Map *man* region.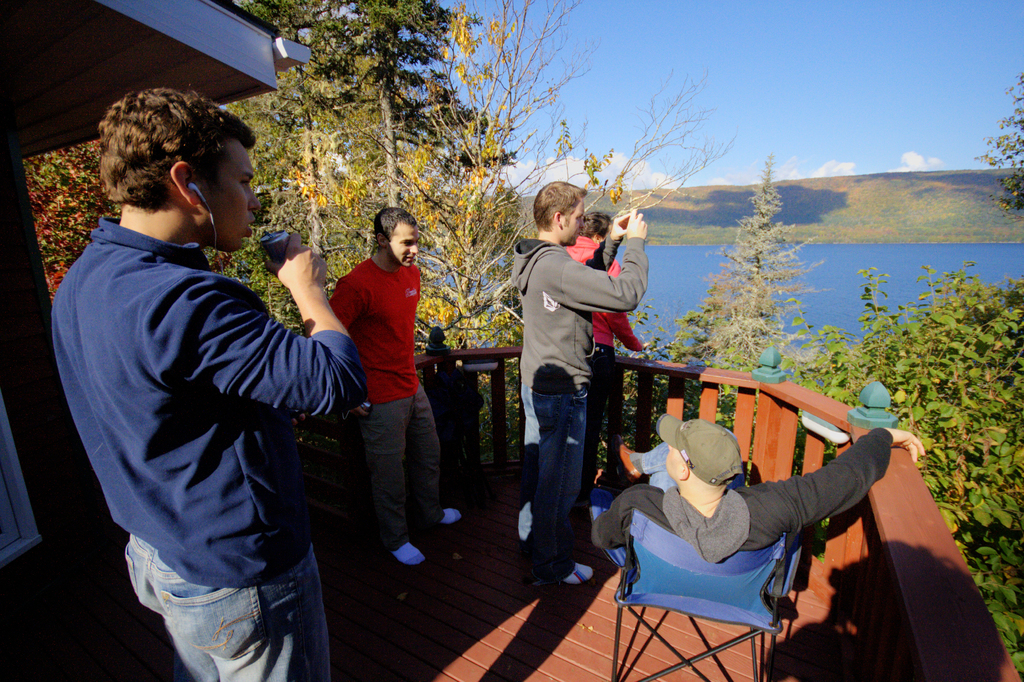
Mapped to x1=323 y1=202 x2=463 y2=578.
